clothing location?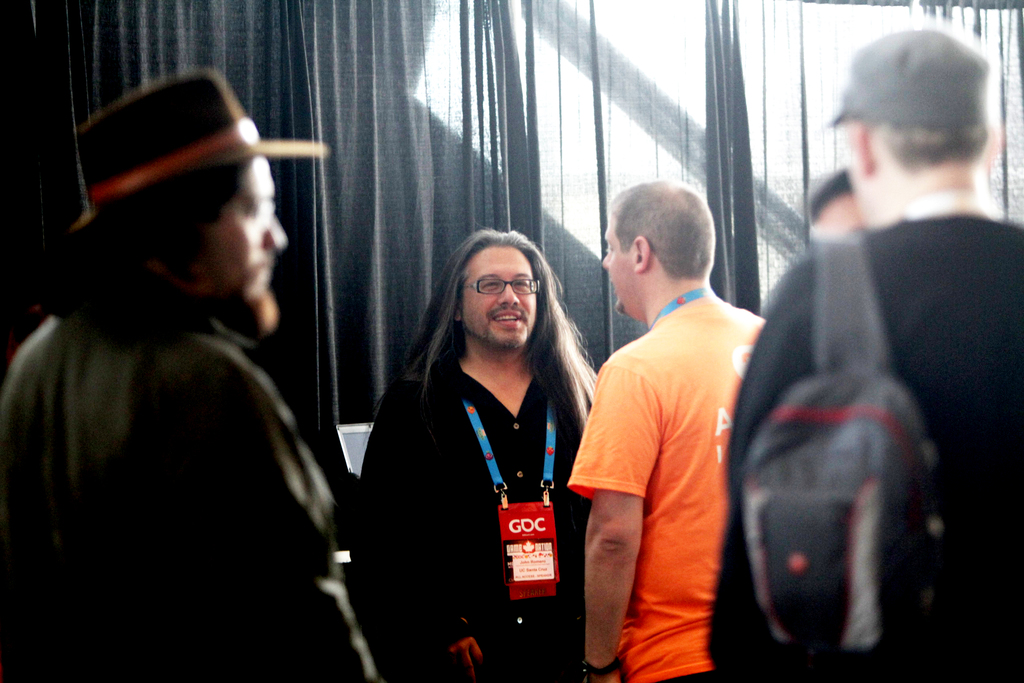
bbox=[362, 301, 594, 657]
